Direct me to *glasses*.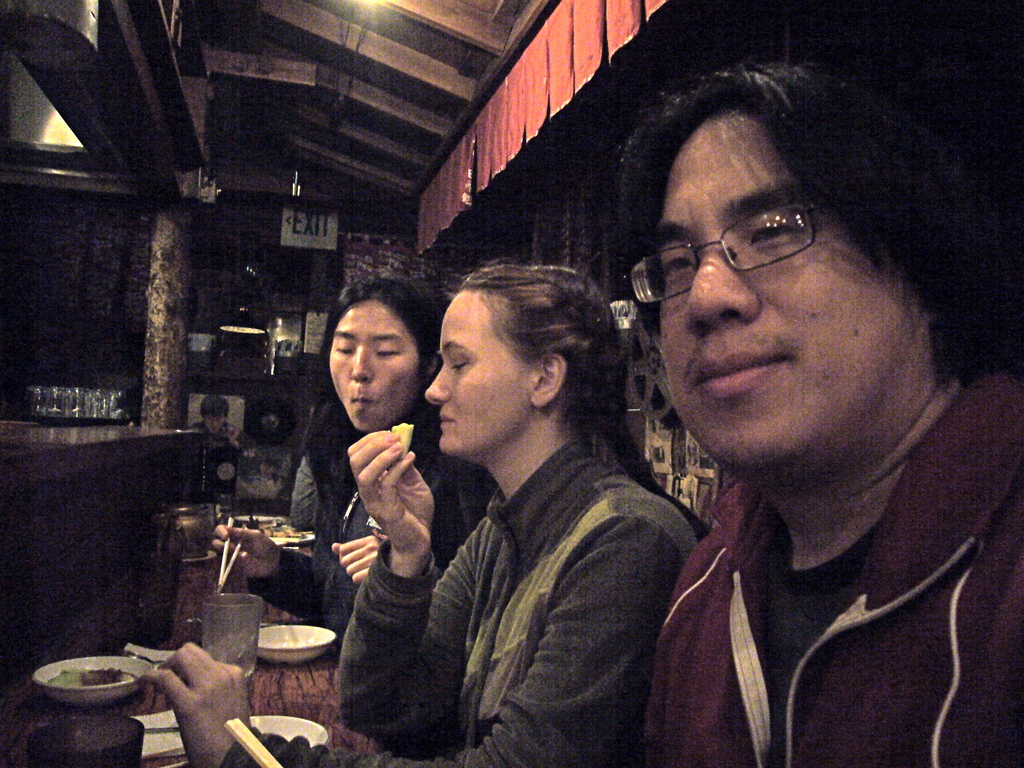
Direction: [x1=619, y1=205, x2=836, y2=308].
